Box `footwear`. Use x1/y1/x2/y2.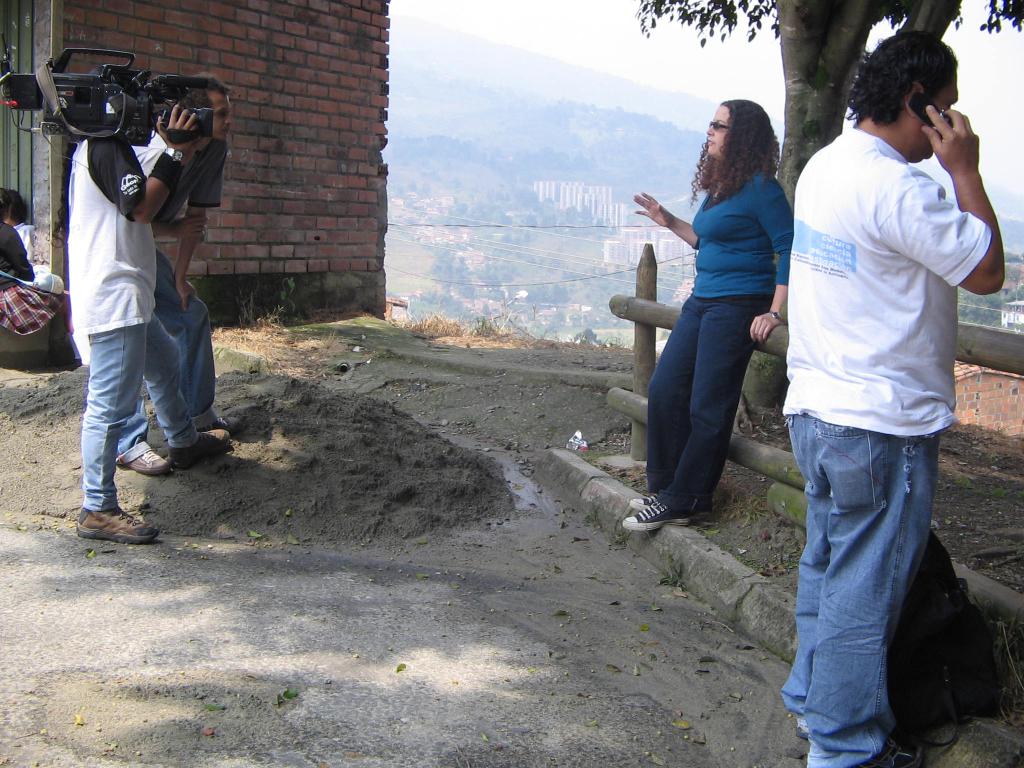
628/490/703/520.
